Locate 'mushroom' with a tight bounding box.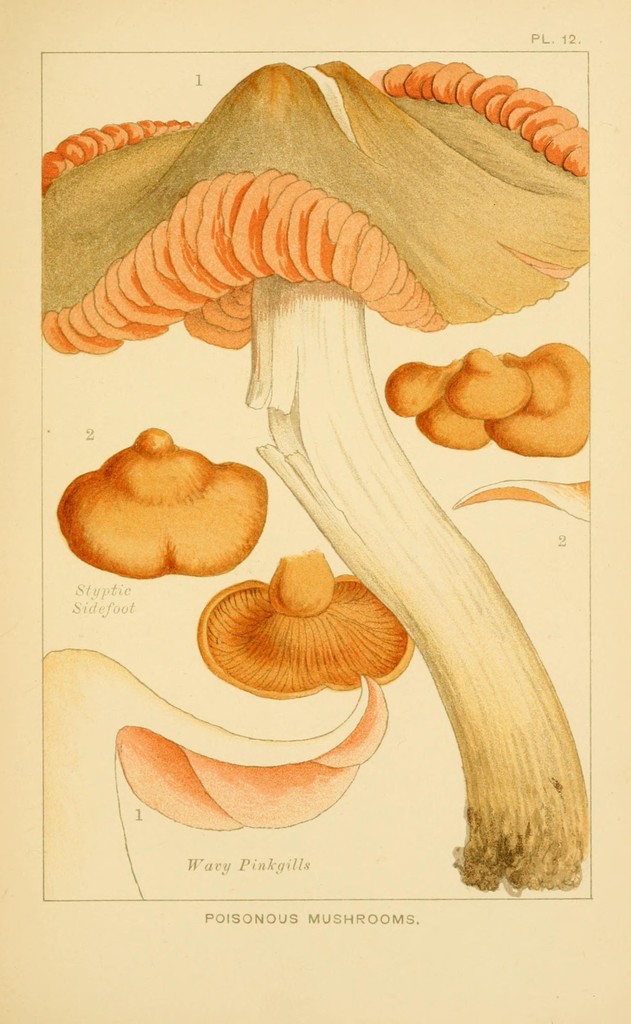
select_region(381, 340, 591, 455).
